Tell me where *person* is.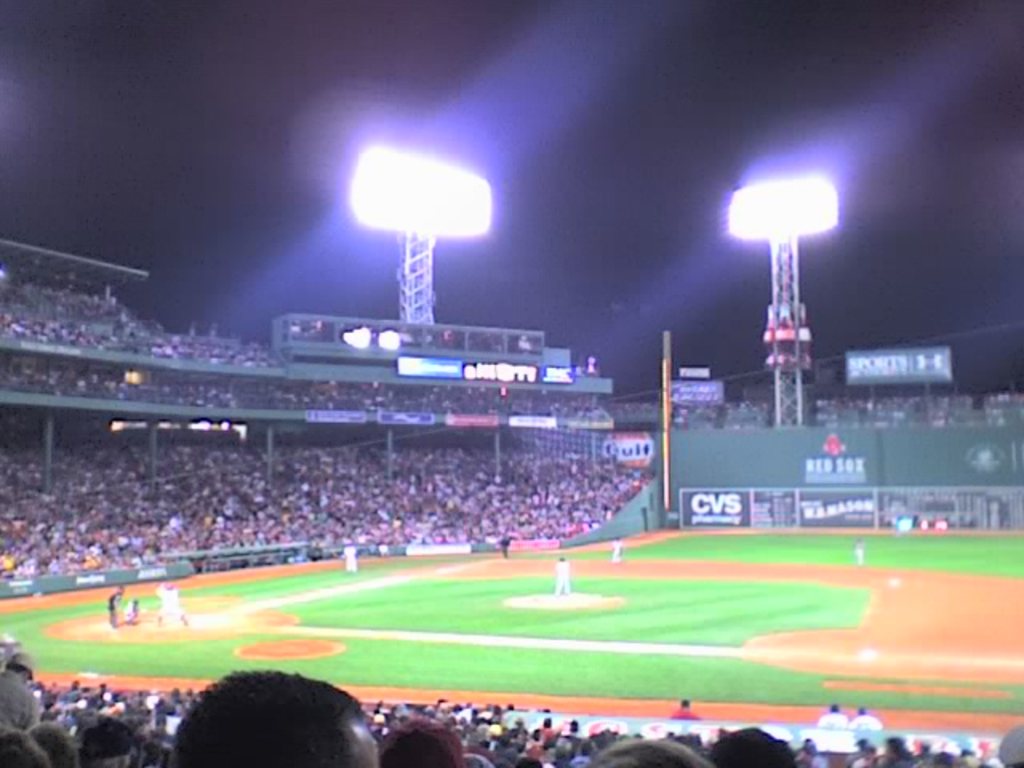
*person* is at box(341, 538, 365, 568).
